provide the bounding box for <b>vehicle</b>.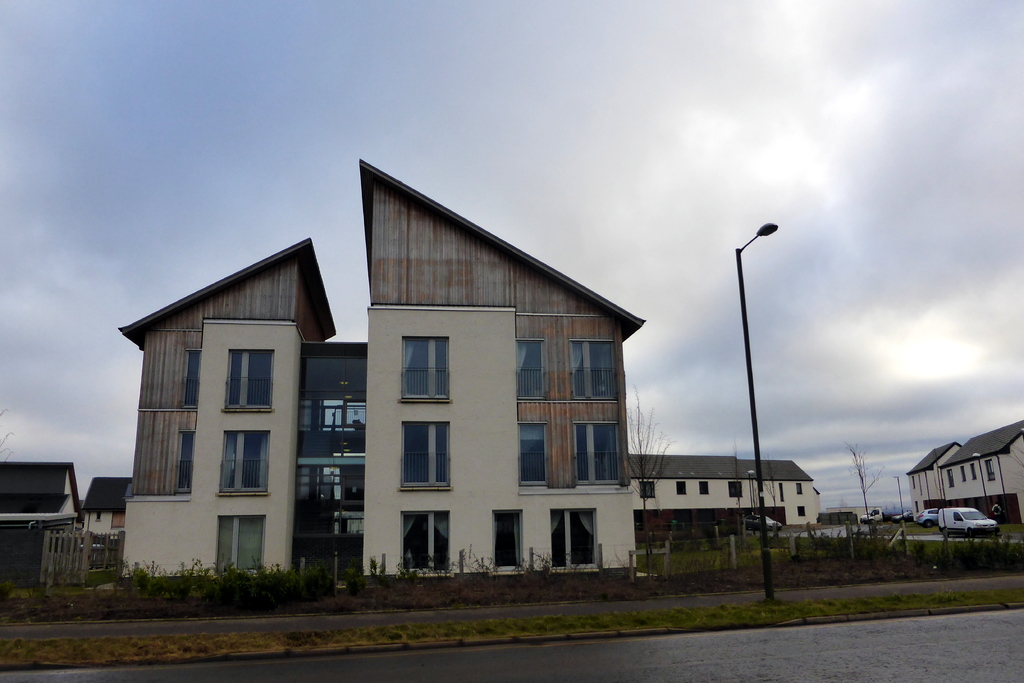
bbox=[890, 506, 916, 524].
